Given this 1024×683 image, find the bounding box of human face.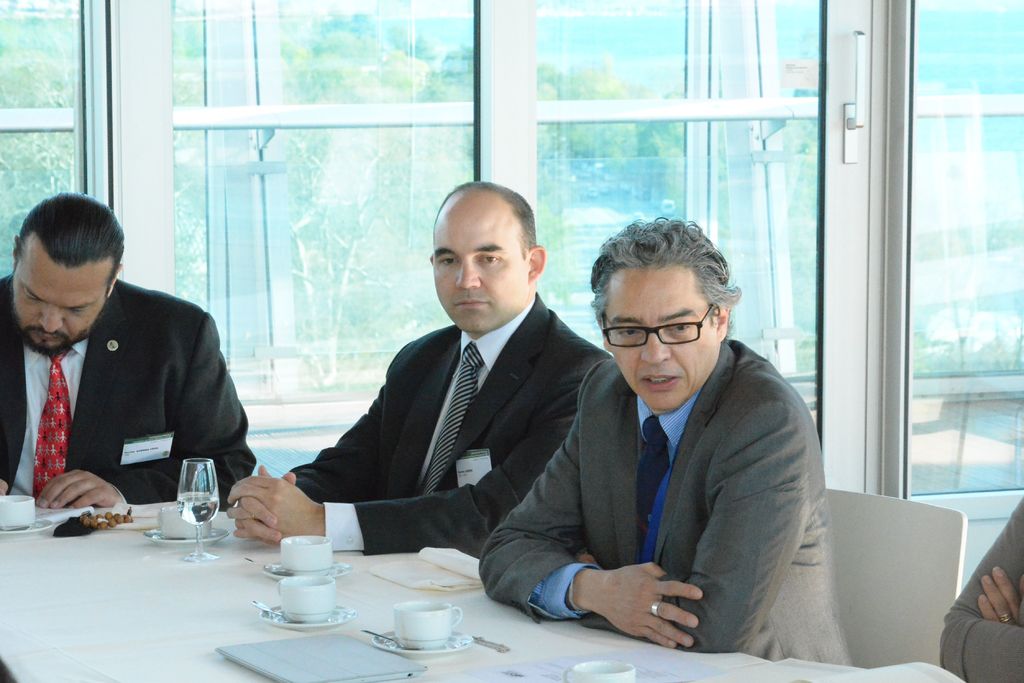
(left=605, top=264, right=716, bottom=412).
